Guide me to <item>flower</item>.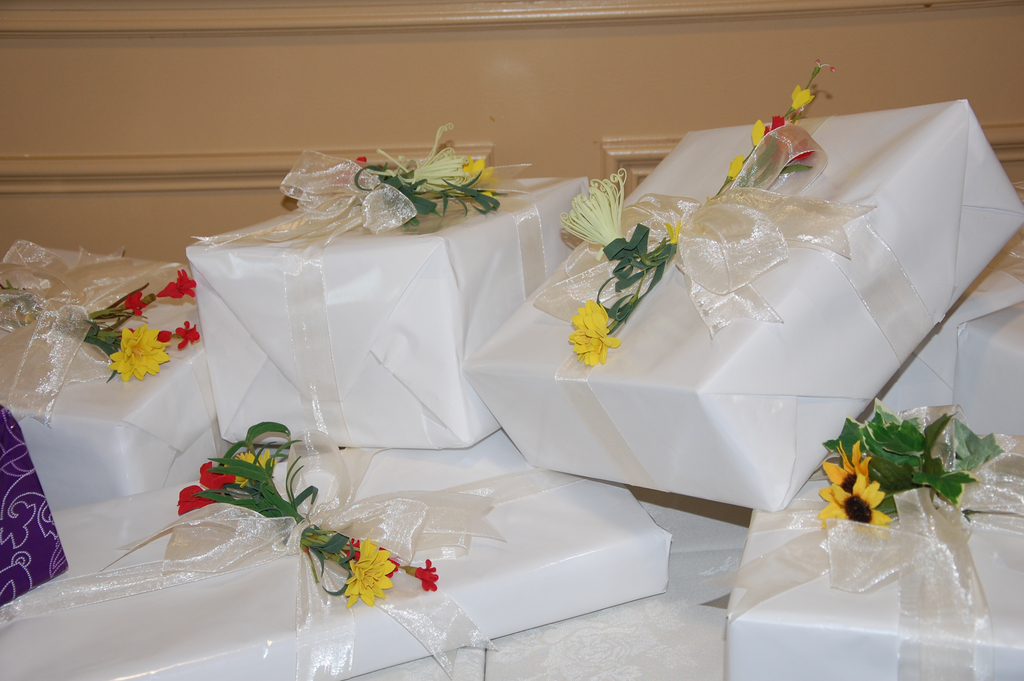
Guidance: BBox(816, 437, 871, 489).
